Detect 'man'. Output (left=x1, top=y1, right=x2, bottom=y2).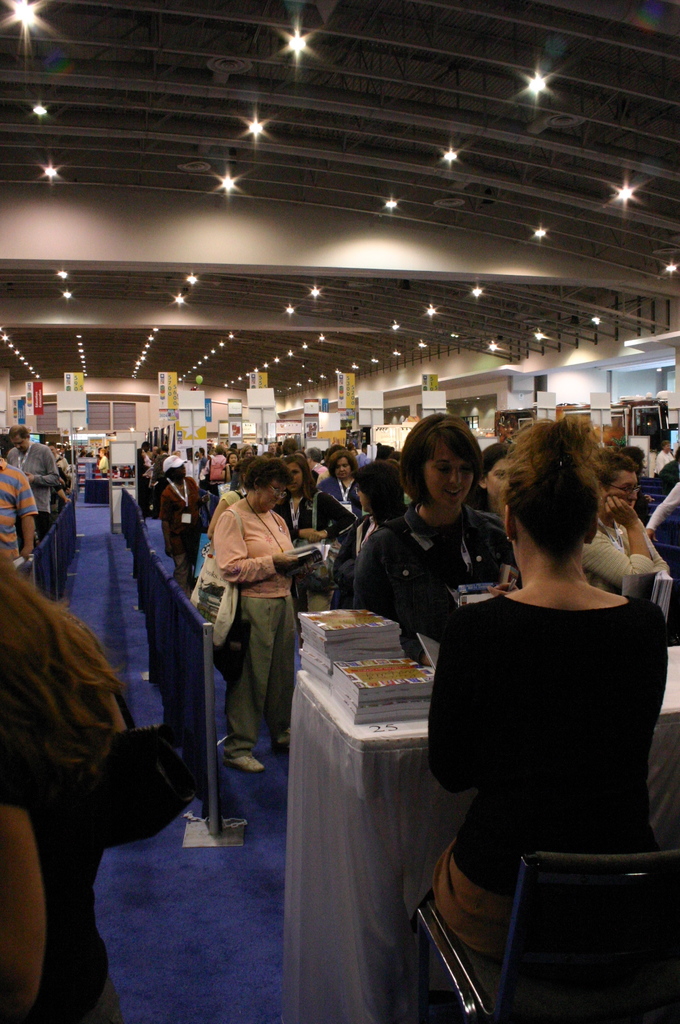
(left=0, top=452, right=53, bottom=600).
